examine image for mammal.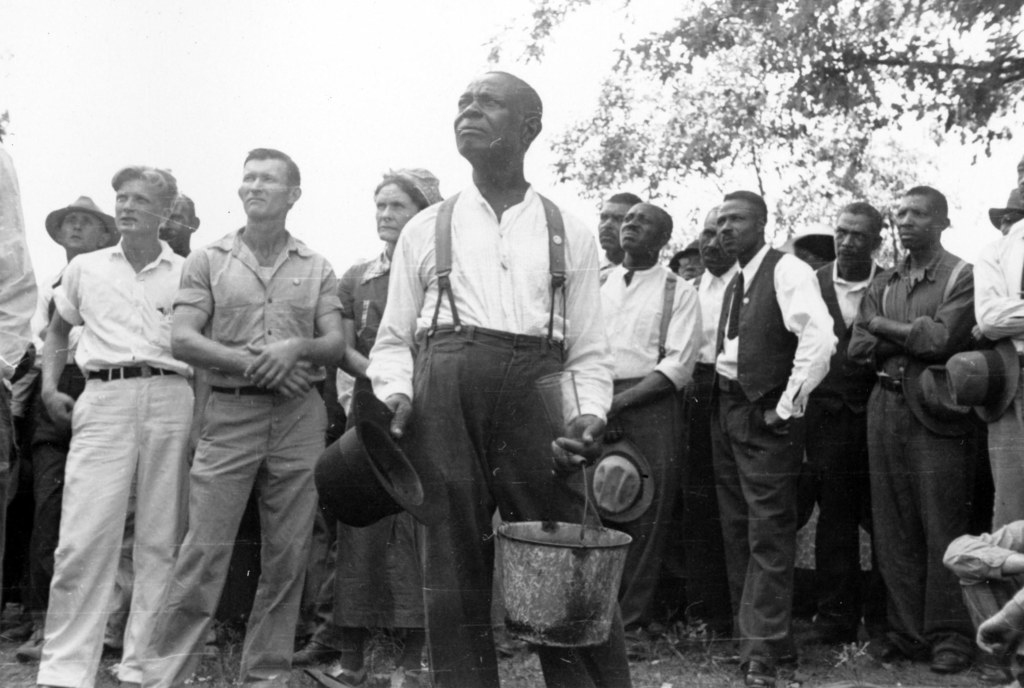
Examination result: pyautogui.locateOnScreen(326, 164, 451, 684).
